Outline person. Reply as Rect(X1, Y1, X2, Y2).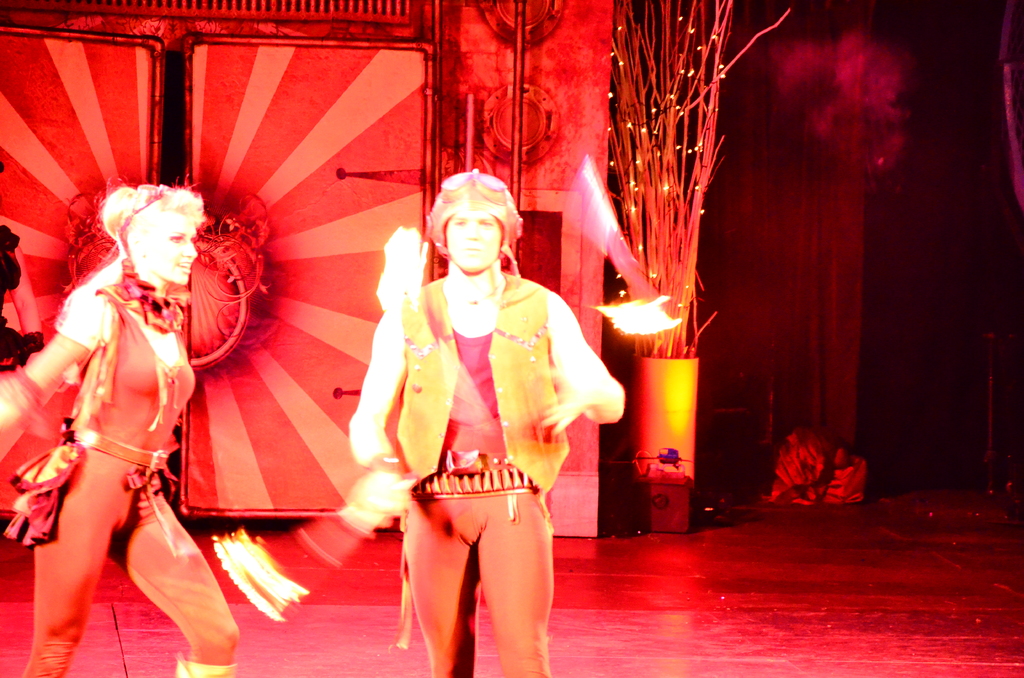
Rect(339, 182, 611, 641).
